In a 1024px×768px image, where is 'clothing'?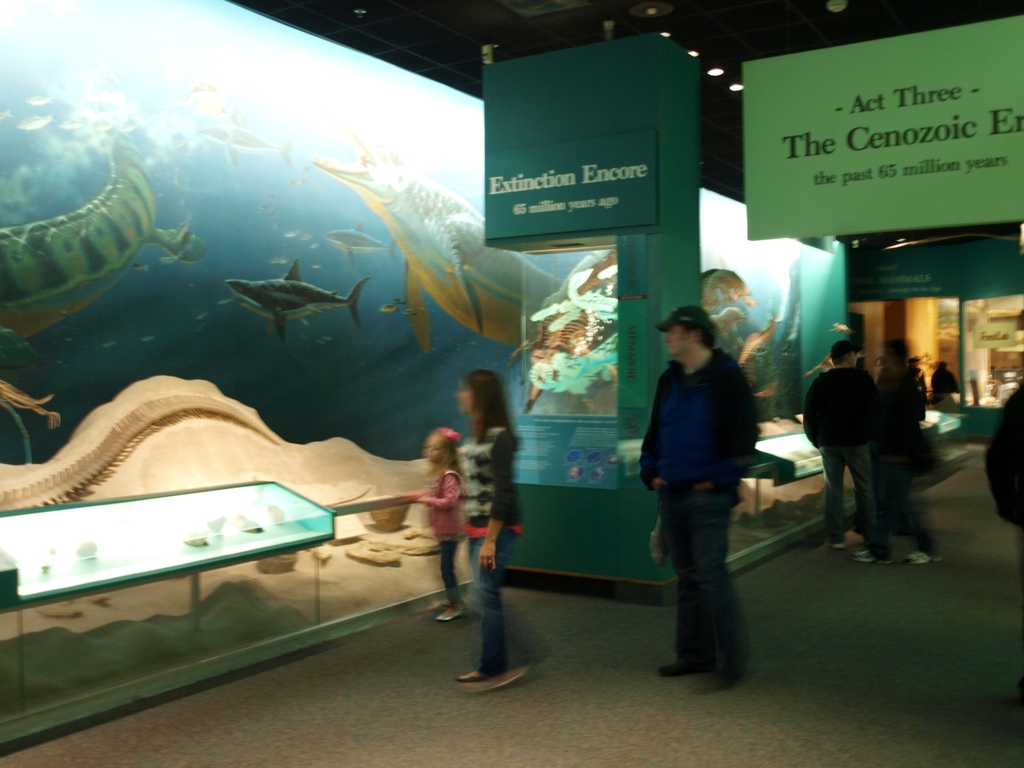
<bbox>853, 357, 947, 563</bbox>.
